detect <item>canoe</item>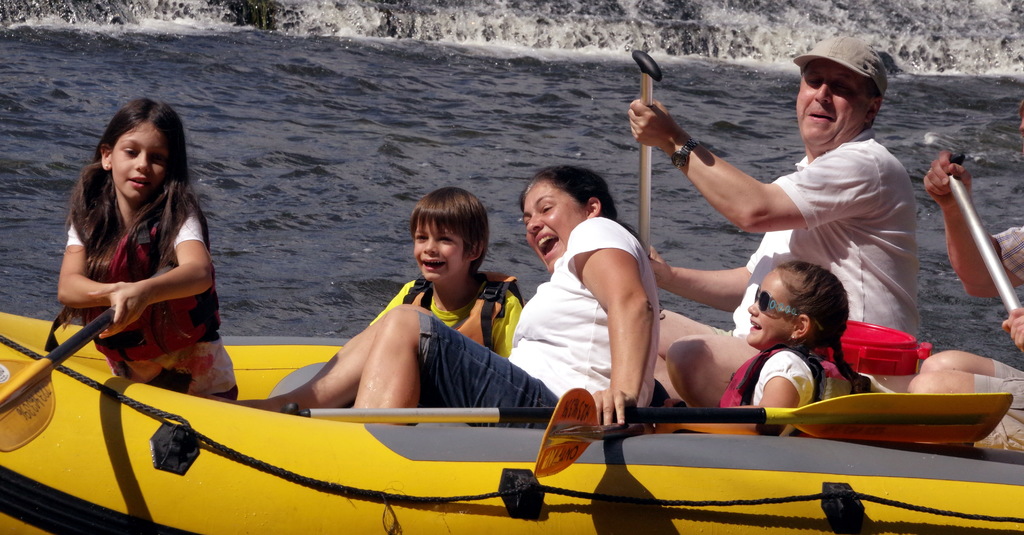
left=15, top=309, right=710, bottom=522
